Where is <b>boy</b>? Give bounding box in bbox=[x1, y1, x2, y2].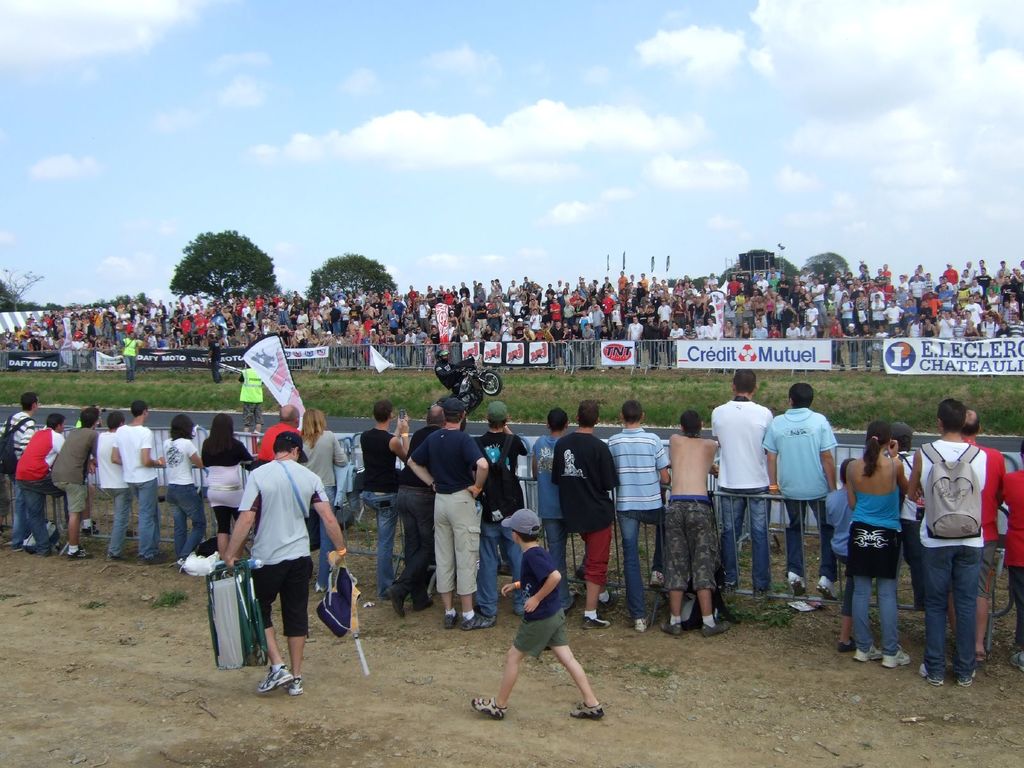
bbox=[822, 458, 862, 653].
